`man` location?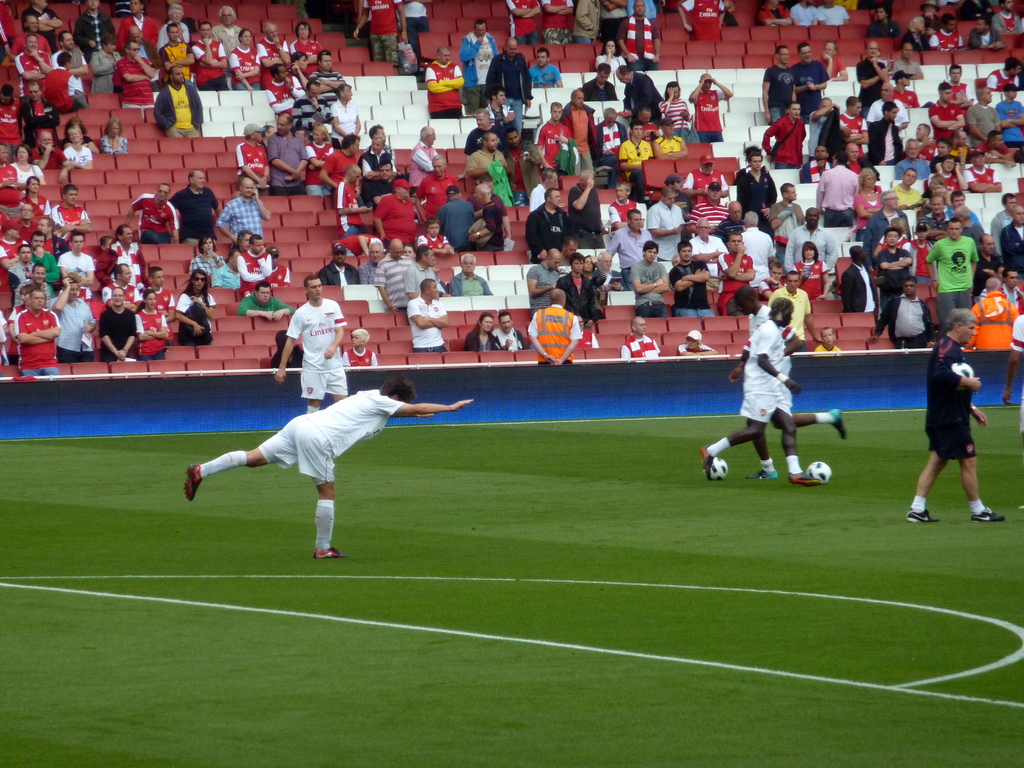
x1=101, y1=284, x2=141, y2=360
